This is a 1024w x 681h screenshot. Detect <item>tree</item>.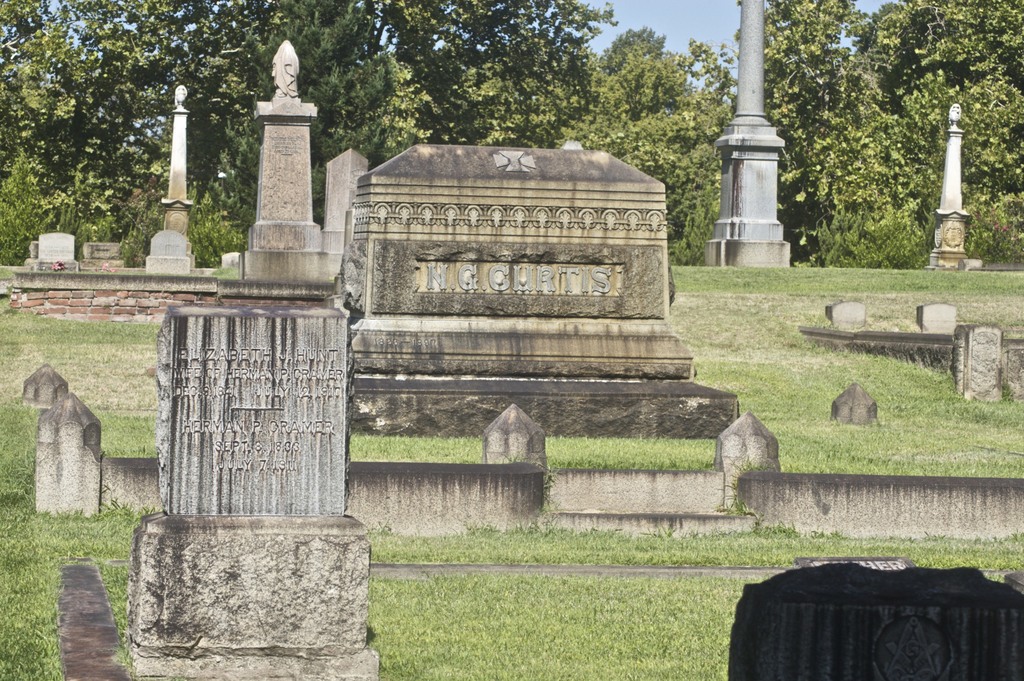
28 22 143 261.
